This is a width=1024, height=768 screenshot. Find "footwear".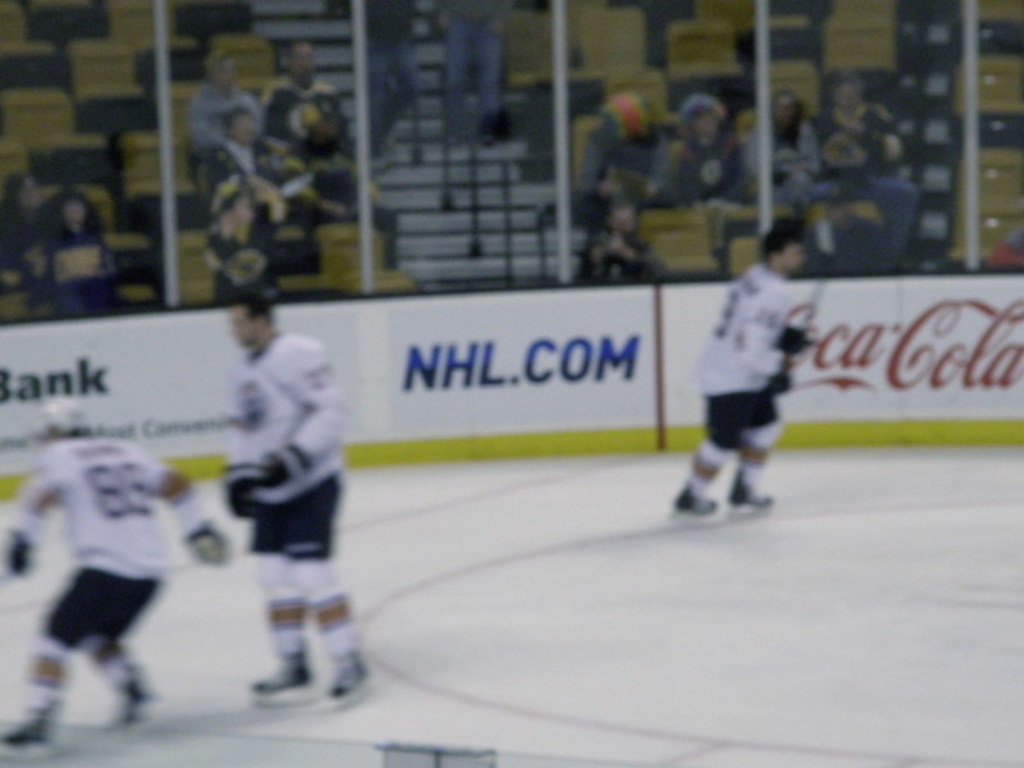
Bounding box: bbox(0, 712, 58, 758).
